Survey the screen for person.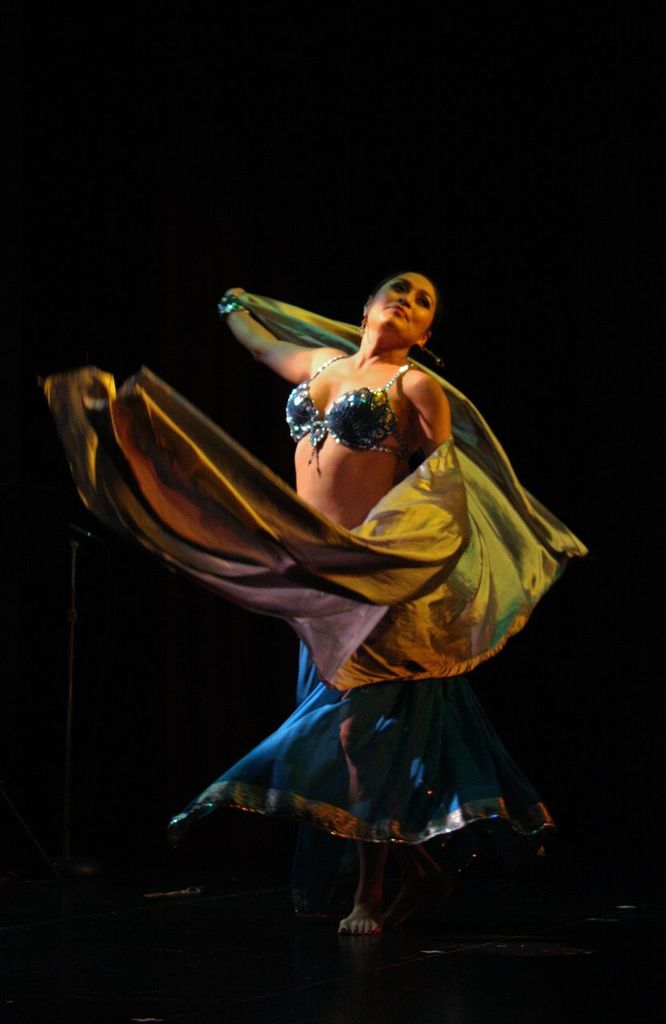
Survey found: x1=91 y1=242 x2=595 y2=938.
